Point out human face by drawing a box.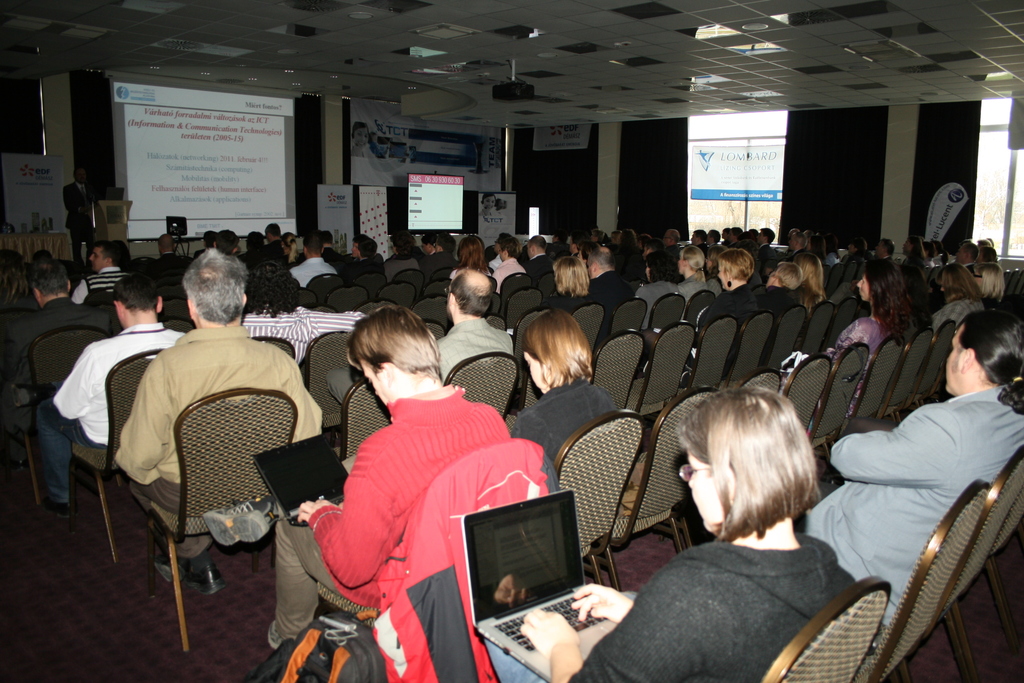
BBox(689, 452, 717, 529).
